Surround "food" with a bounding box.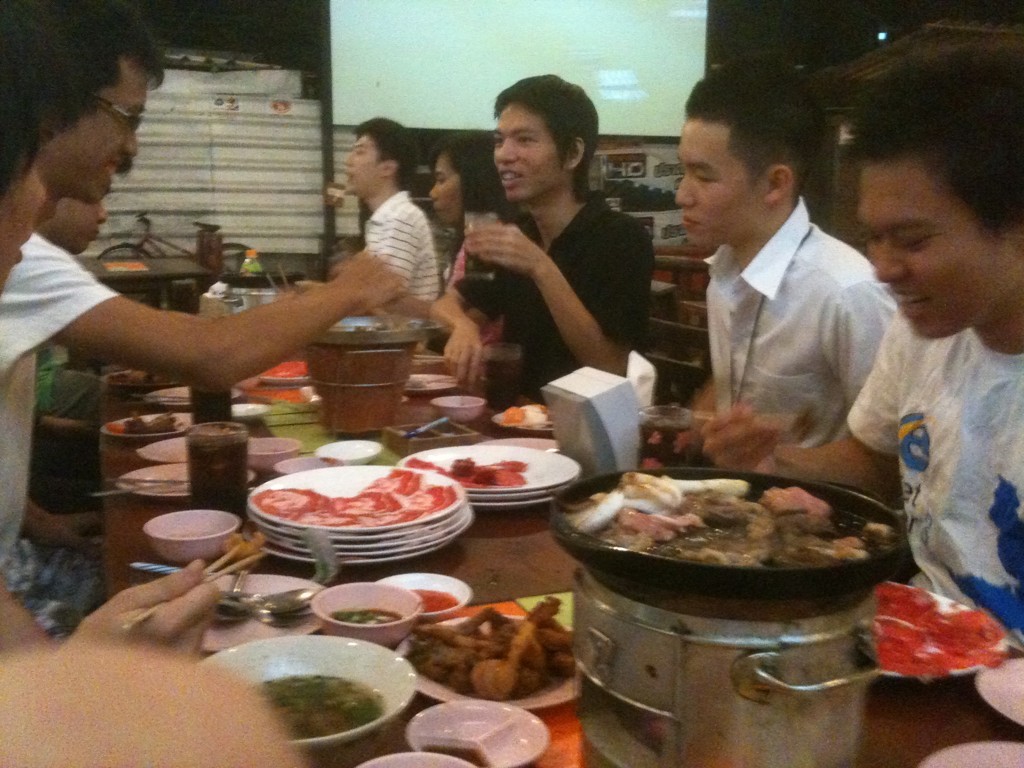
rect(415, 457, 528, 492).
